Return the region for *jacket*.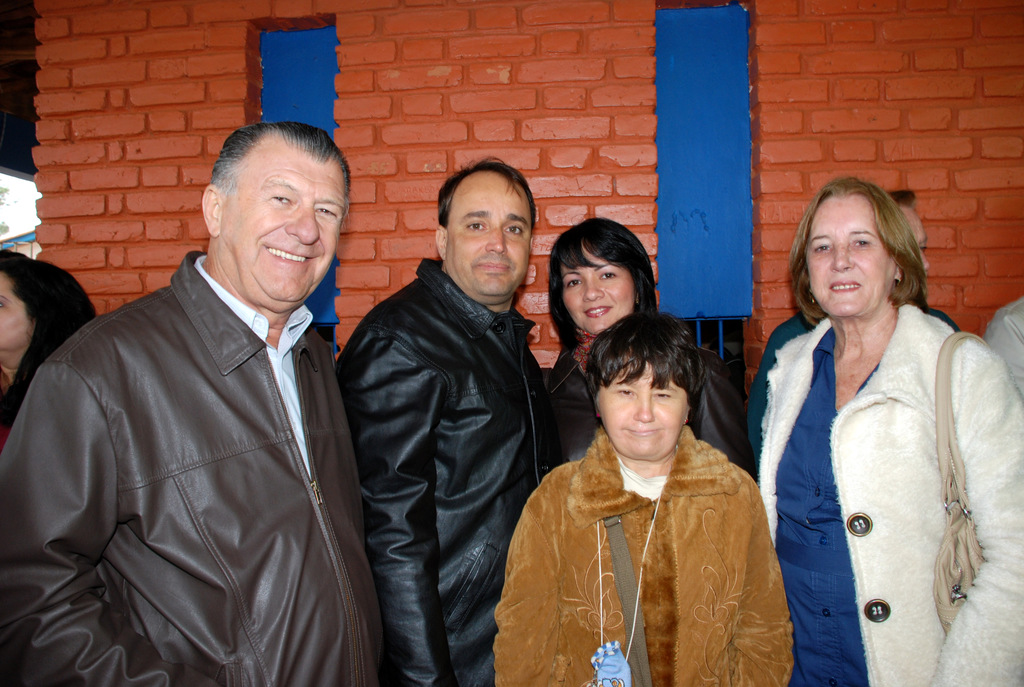
766 296 1023 686.
